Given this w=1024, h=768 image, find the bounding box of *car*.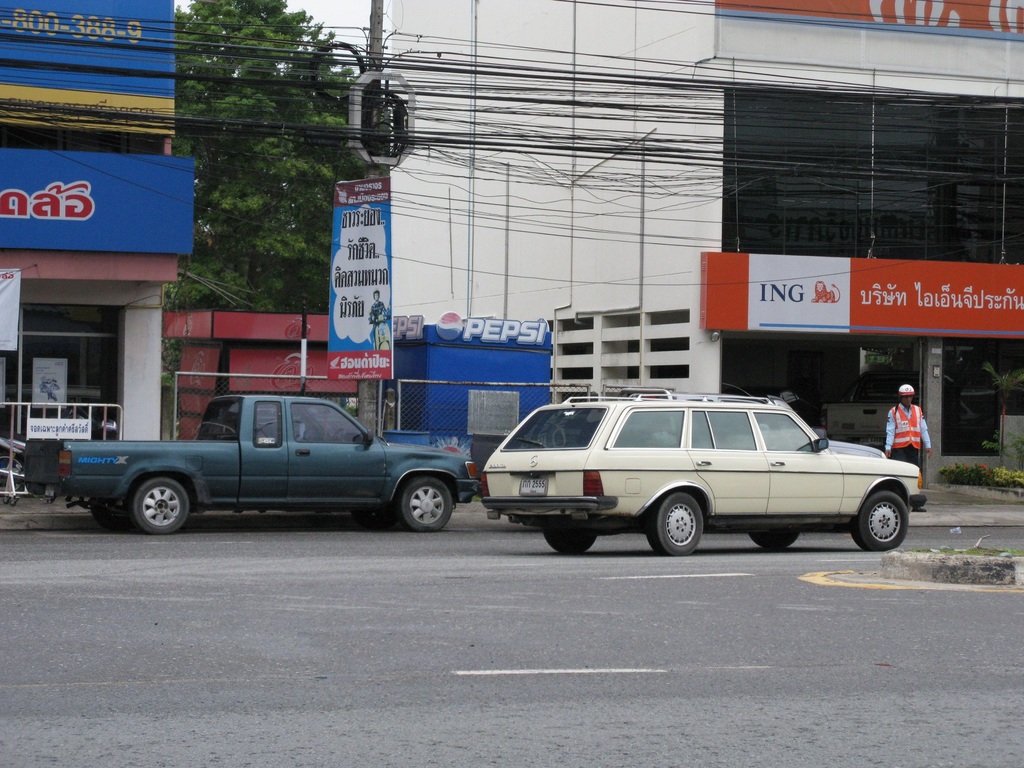
rect(481, 398, 925, 557).
